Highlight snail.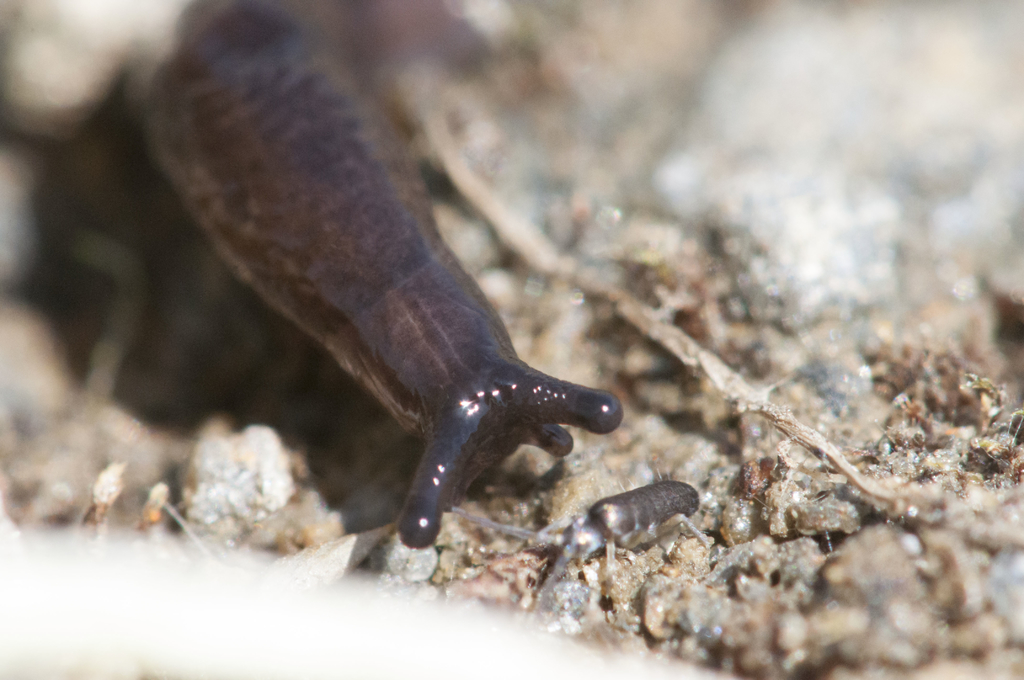
Highlighted region: bbox(126, 0, 617, 556).
